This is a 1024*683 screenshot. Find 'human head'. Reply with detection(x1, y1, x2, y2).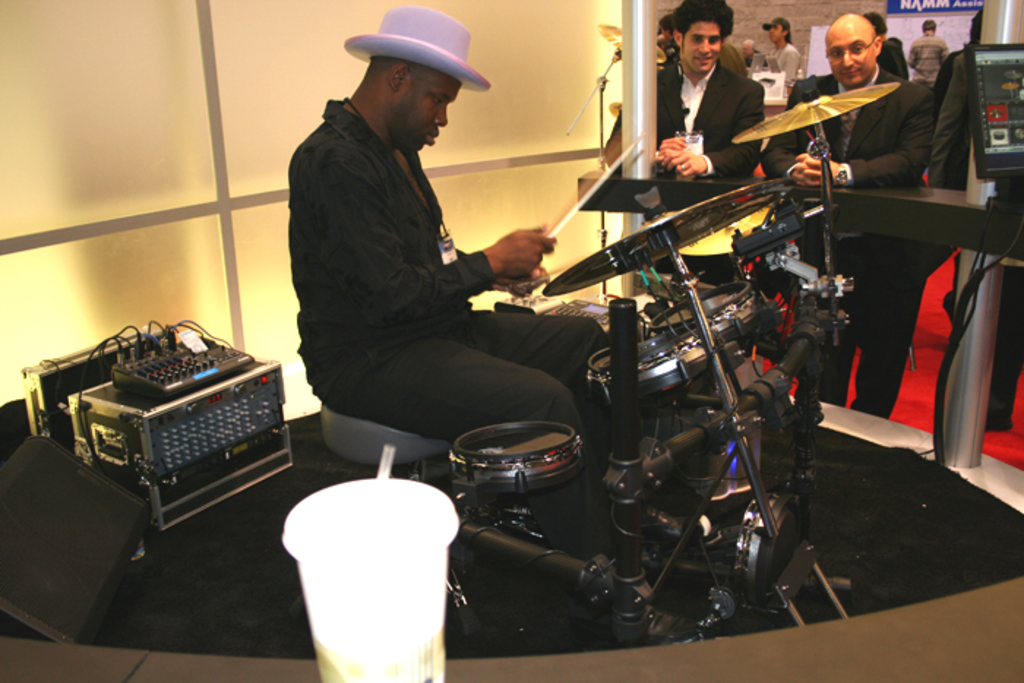
detection(658, 16, 673, 41).
